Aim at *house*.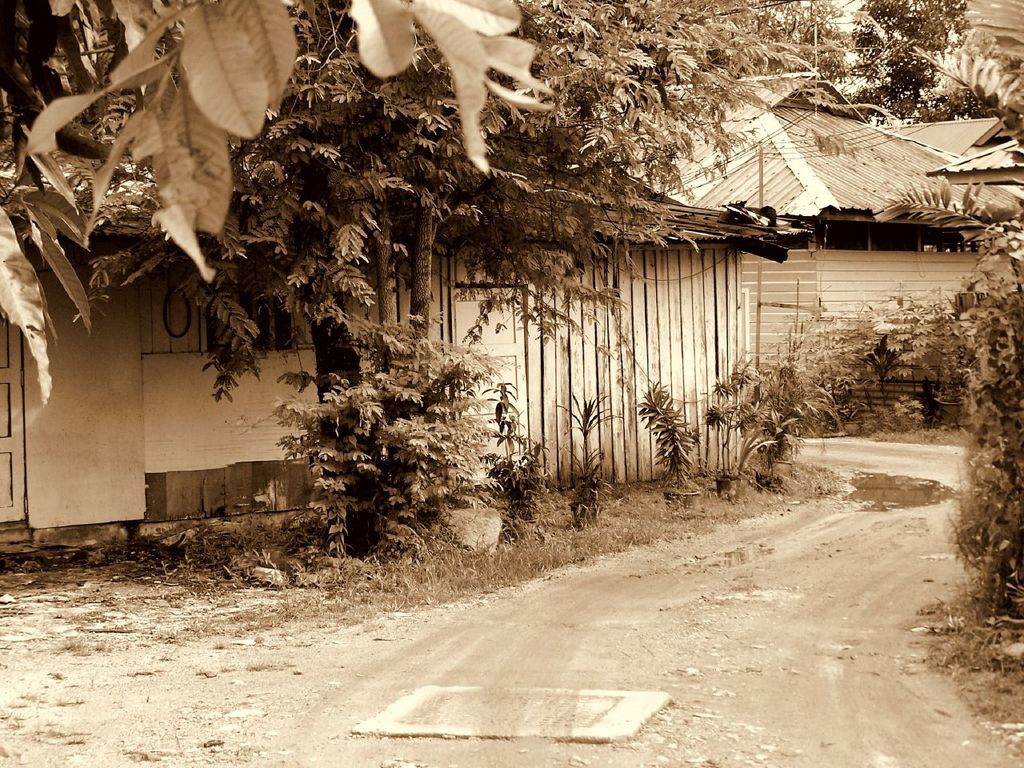
Aimed at detection(0, 0, 813, 570).
